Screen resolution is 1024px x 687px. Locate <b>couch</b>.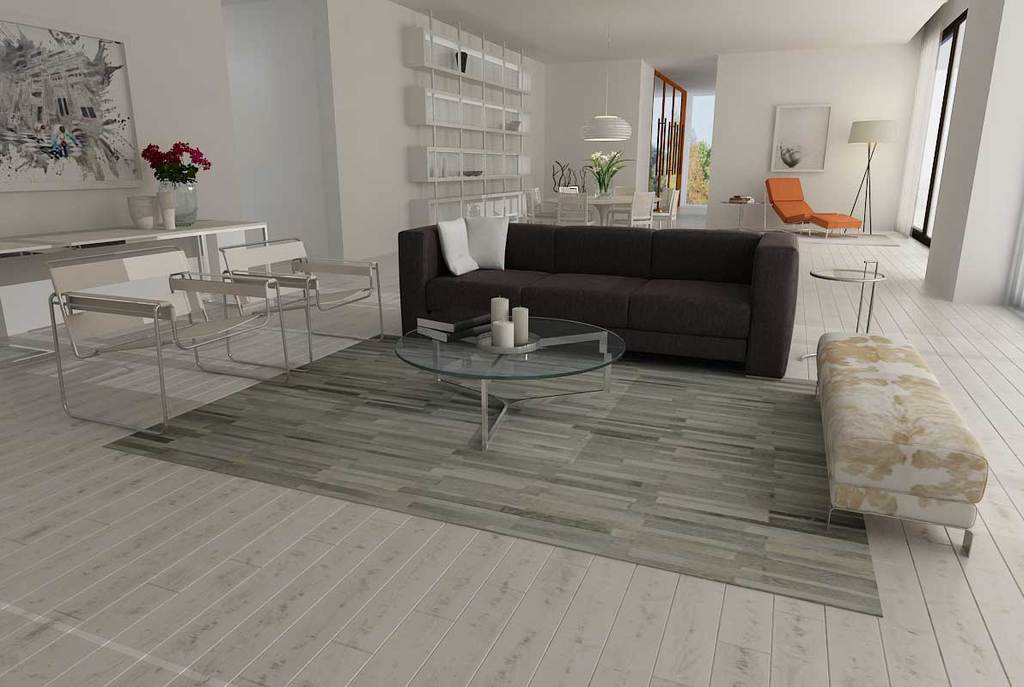
box(400, 215, 828, 379).
